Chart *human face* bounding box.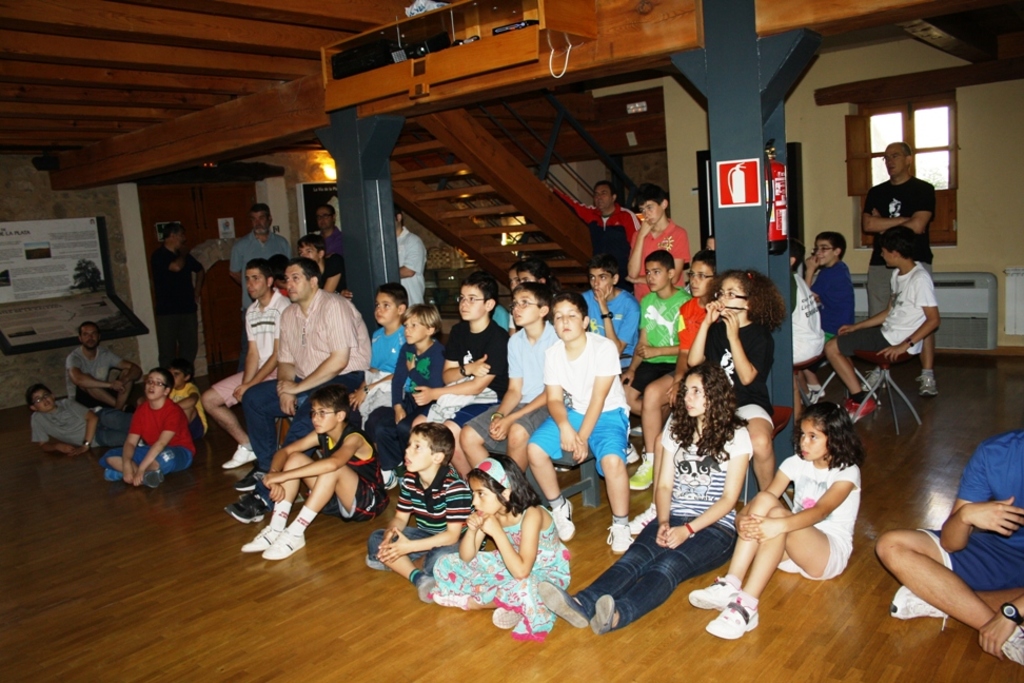
Charted: 795:416:833:455.
